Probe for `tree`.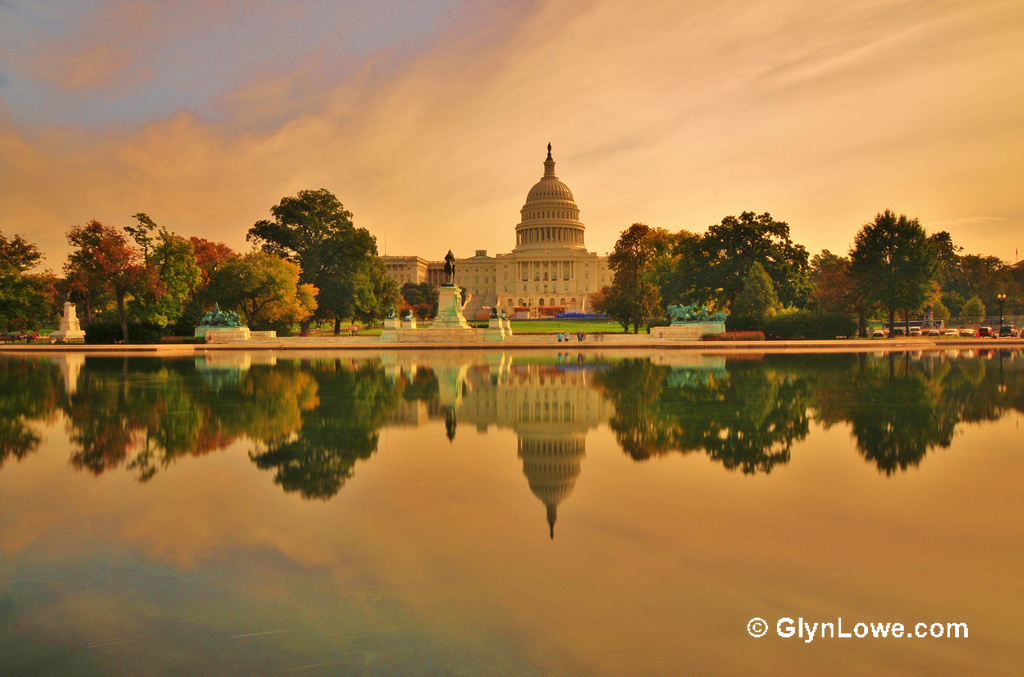
Probe result: [54,217,163,336].
